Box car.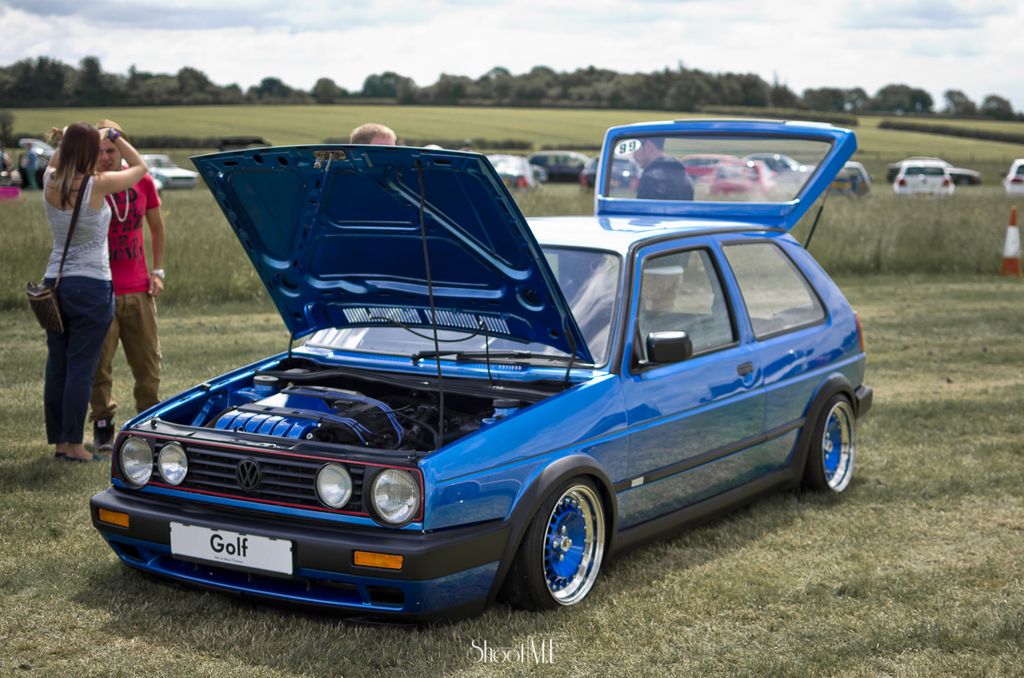
674, 151, 727, 172.
